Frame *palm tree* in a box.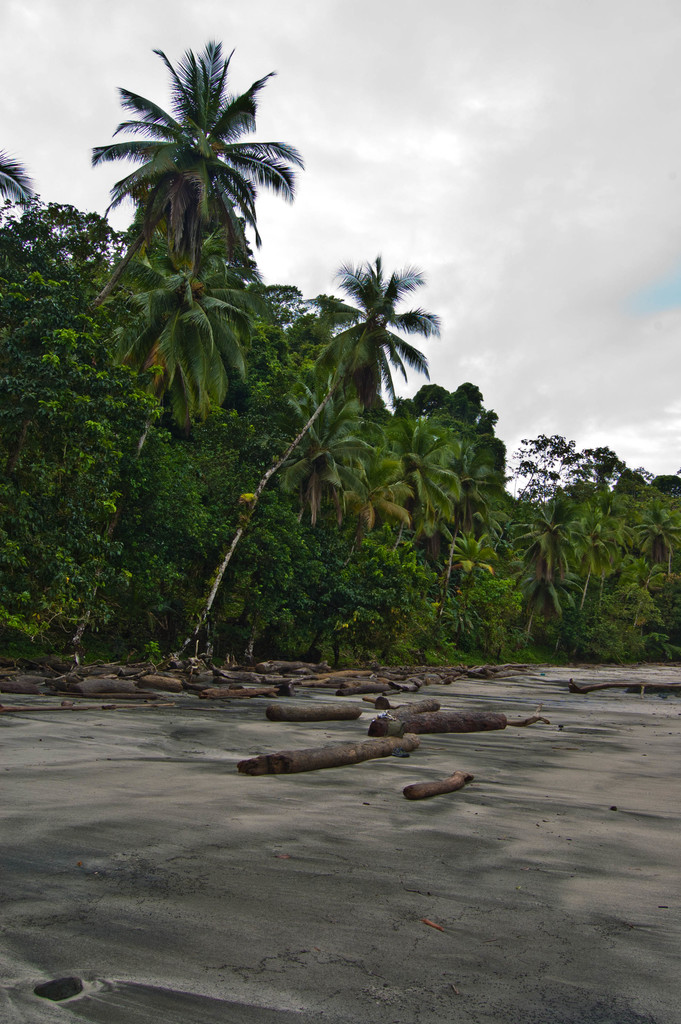
rect(342, 255, 433, 468).
